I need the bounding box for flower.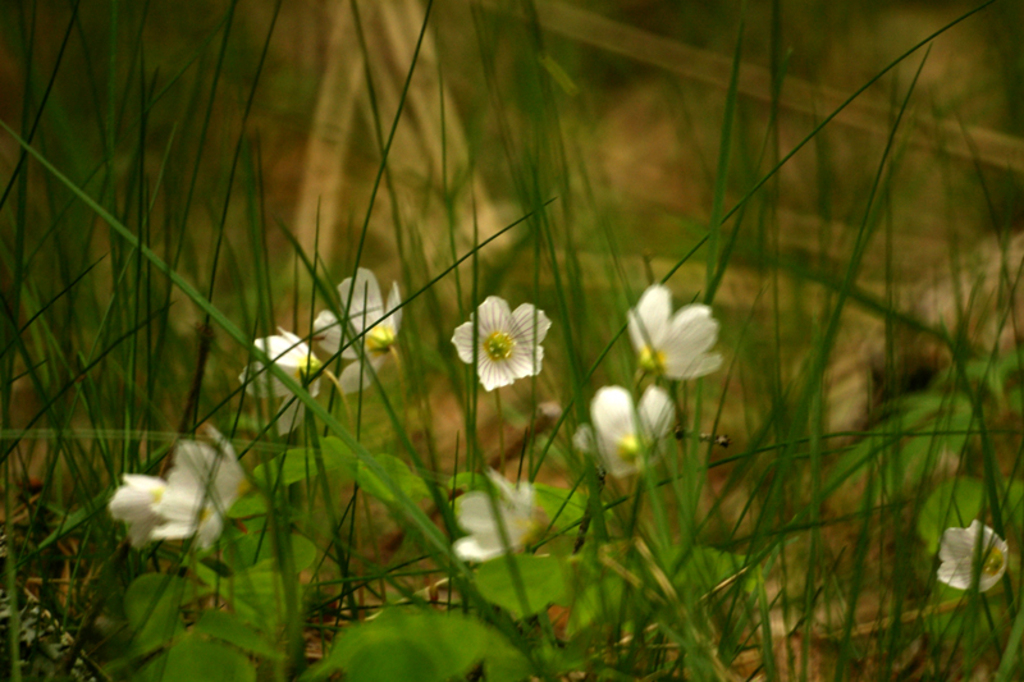
Here it is: bbox=(453, 466, 532, 568).
